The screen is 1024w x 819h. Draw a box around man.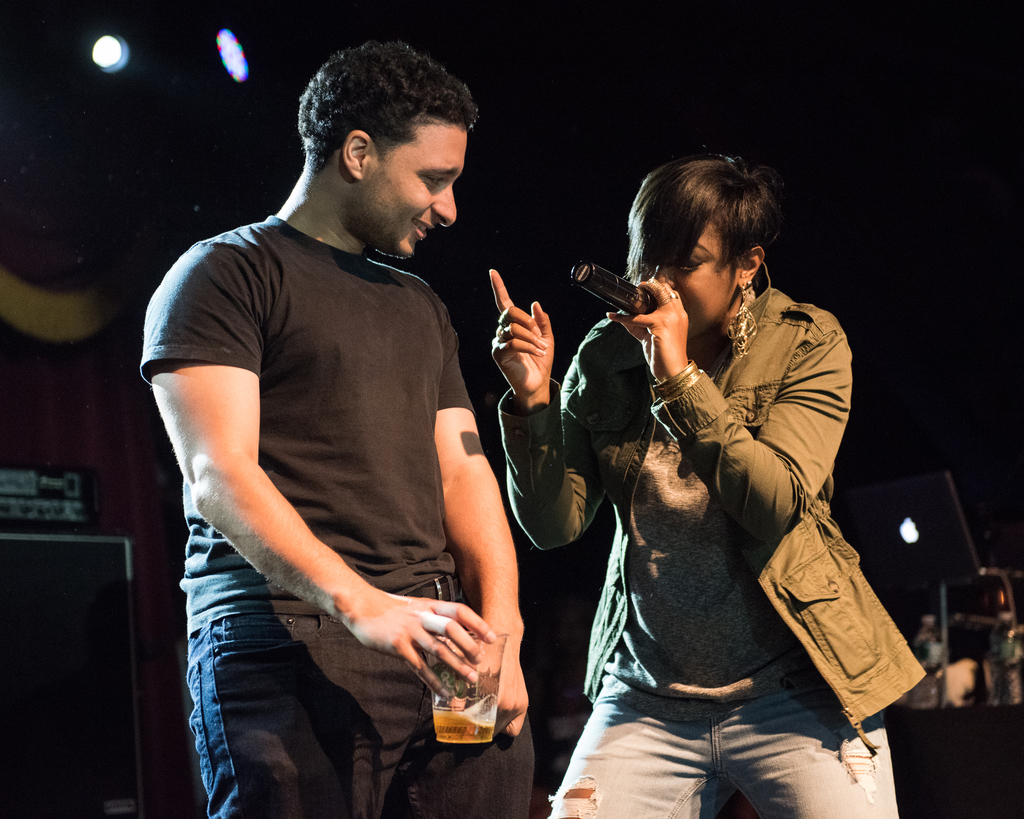
x1=160 y1=45 x2=563 y2=806.
